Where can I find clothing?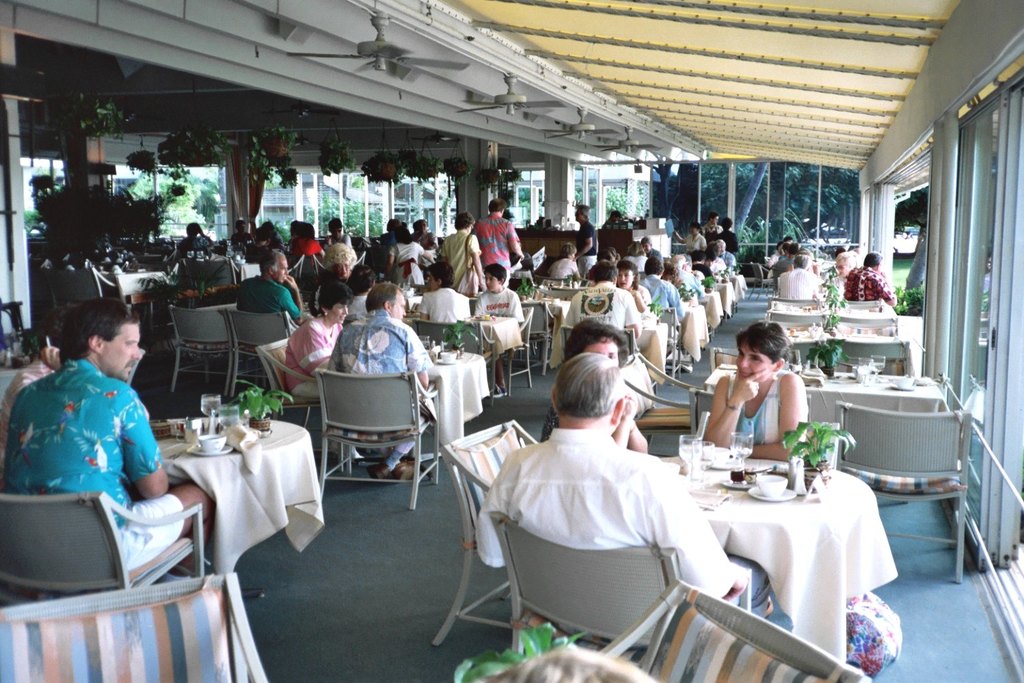
You can find it at <bbox>236, 275, 299, 331</bbox>.
